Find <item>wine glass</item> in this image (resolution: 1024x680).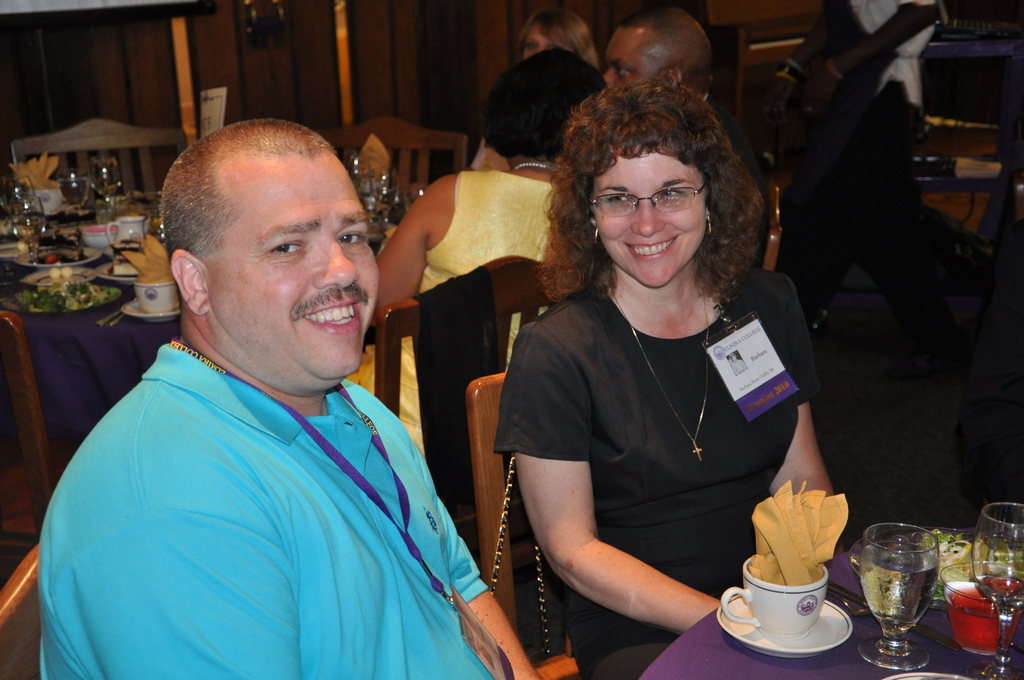
Rect(376, 168, 396, 206).
